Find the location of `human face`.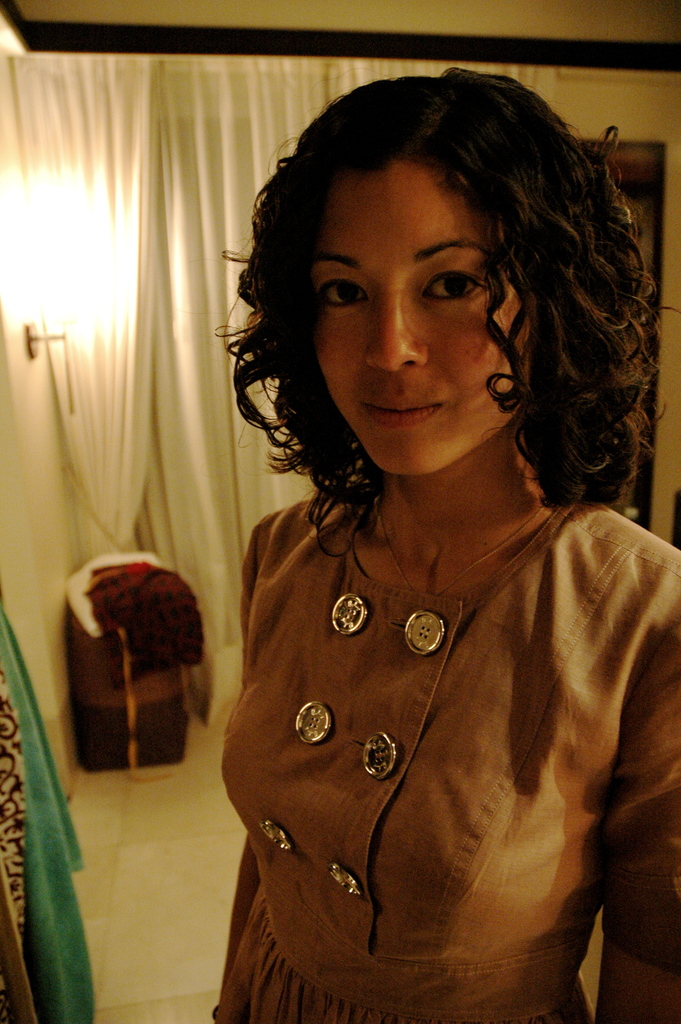
Location: (304, 153, 536, 482).
